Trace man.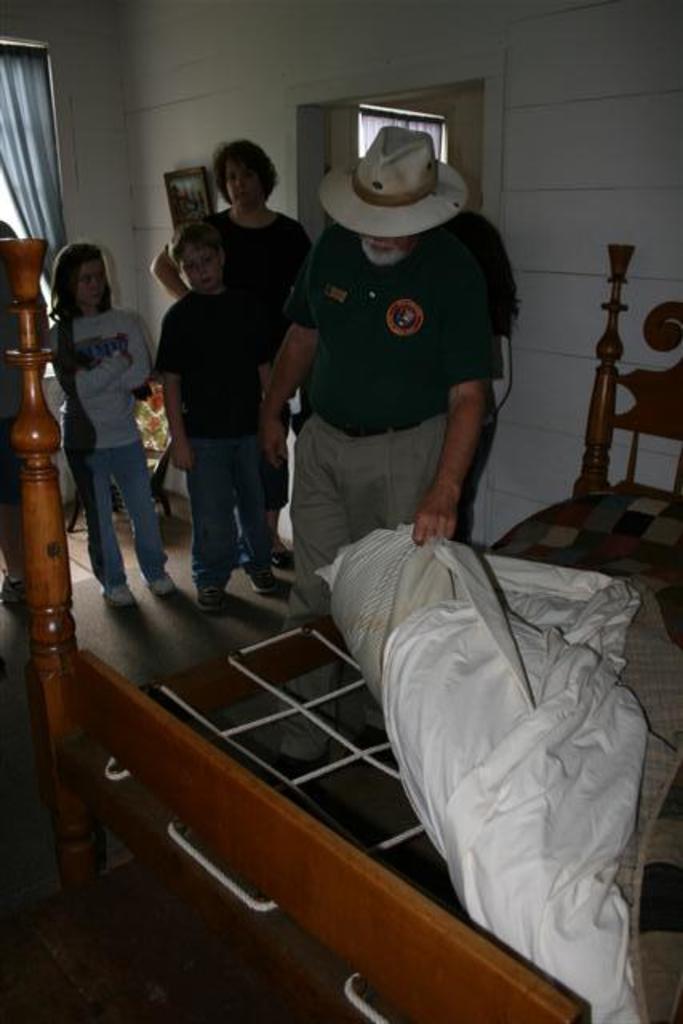
Traced to 258,126,505,786.
